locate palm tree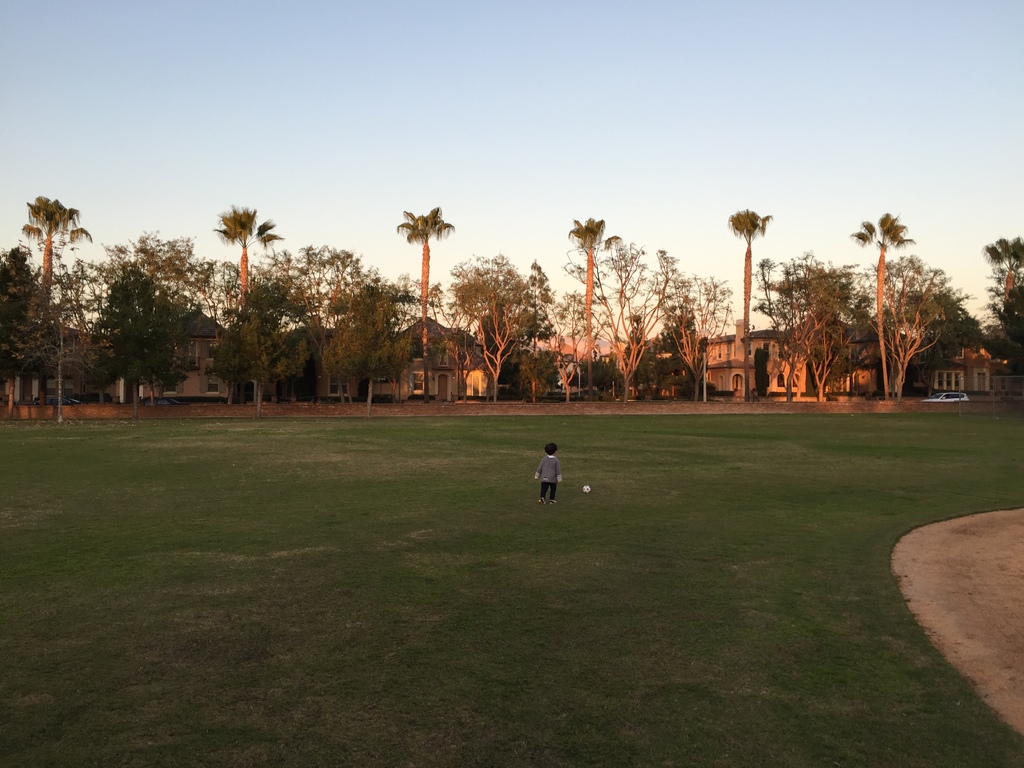
box(550, 212, 623, 363)
